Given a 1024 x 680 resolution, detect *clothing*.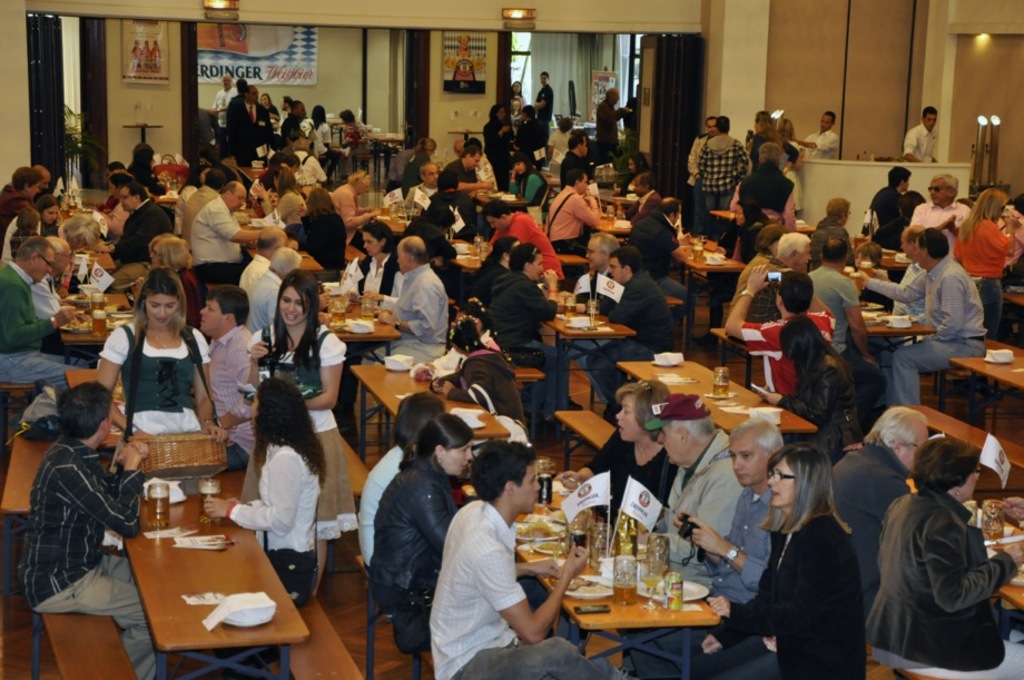
select_region(726, 260, 798, 323).
